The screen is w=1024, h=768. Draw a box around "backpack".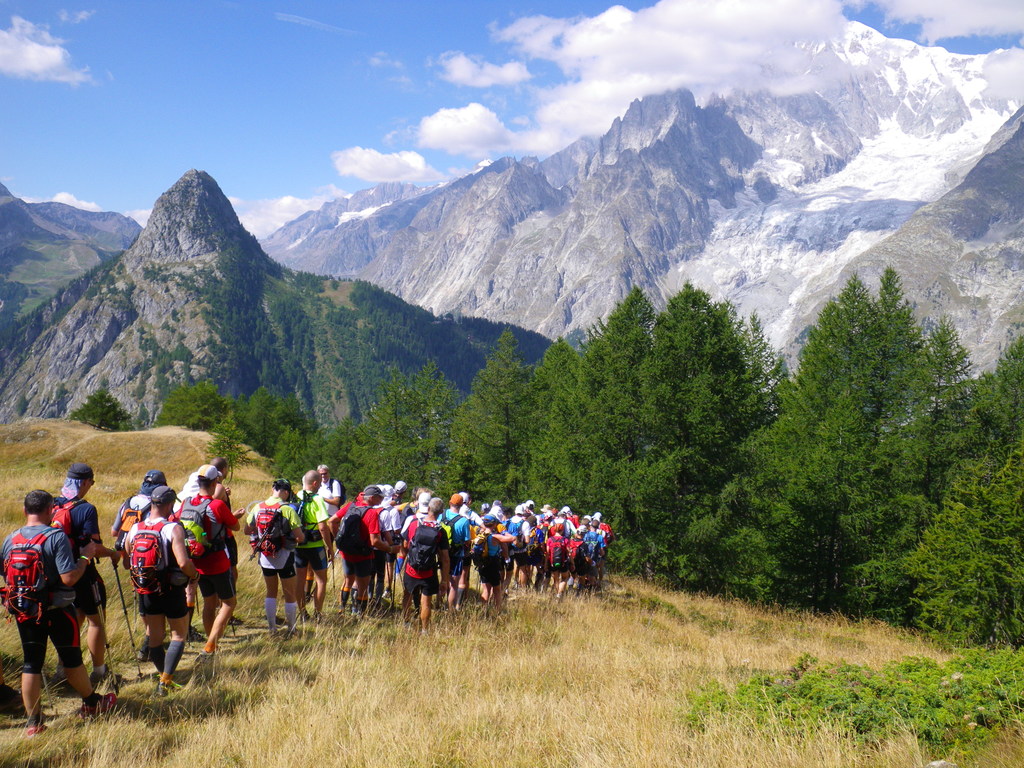
box(518, 524, 546, 560).
